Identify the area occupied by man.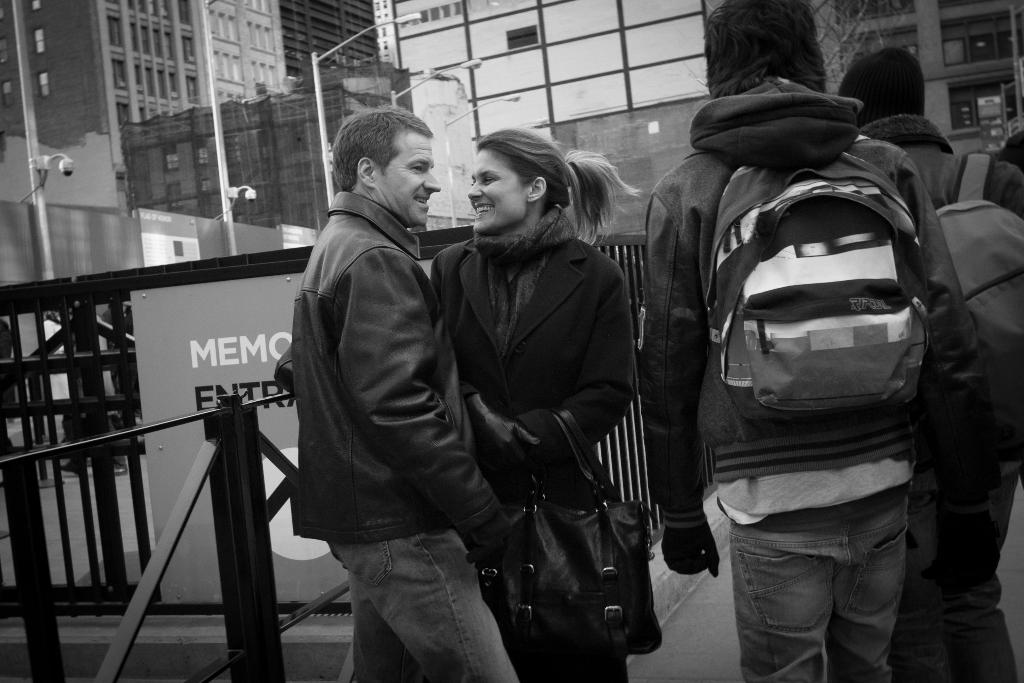
Area: left=840, top=47, right=1023, bottom=682.
